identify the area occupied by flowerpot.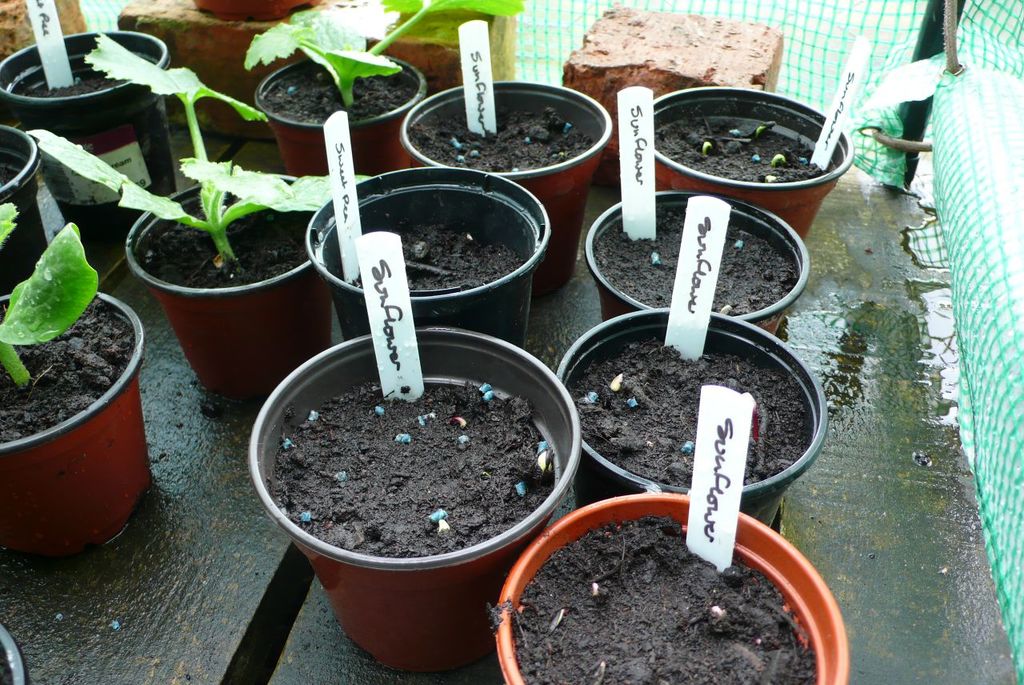
Area: (x1=491, y1=491, x2=848, y2=682).
